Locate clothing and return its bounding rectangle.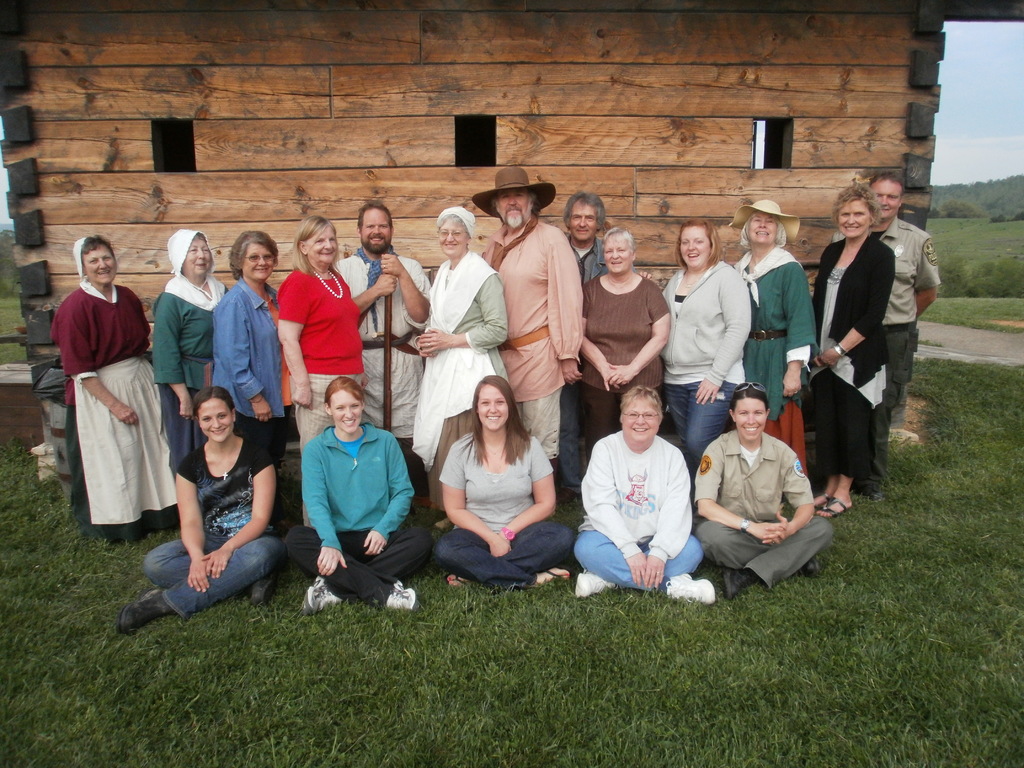
(566, 233, 605, 284).
